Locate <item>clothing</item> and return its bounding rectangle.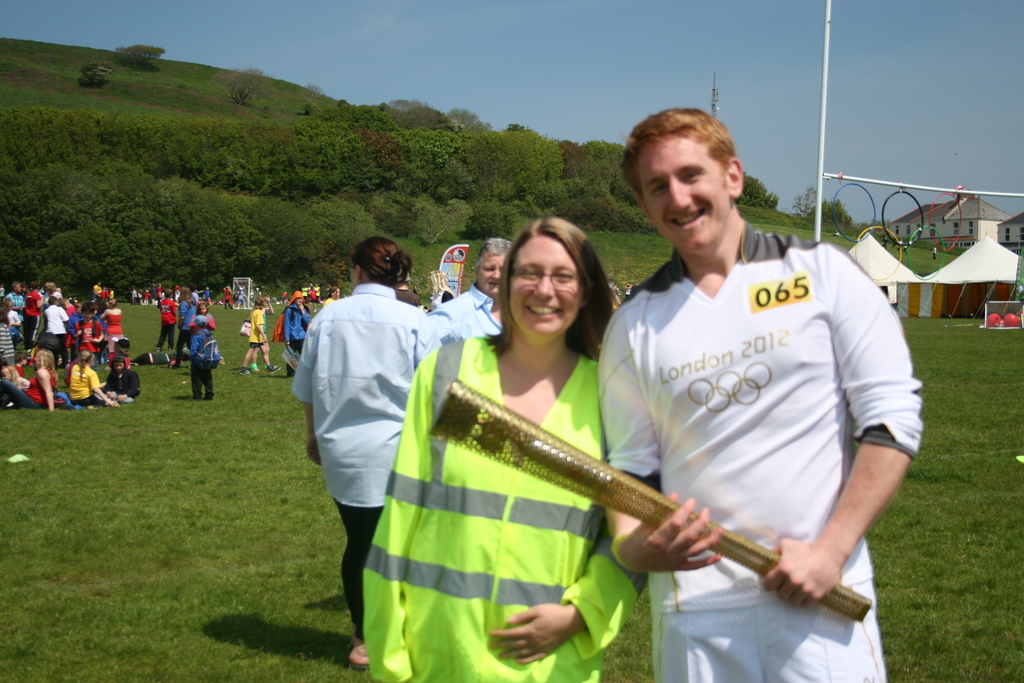
0:321:13:366.
